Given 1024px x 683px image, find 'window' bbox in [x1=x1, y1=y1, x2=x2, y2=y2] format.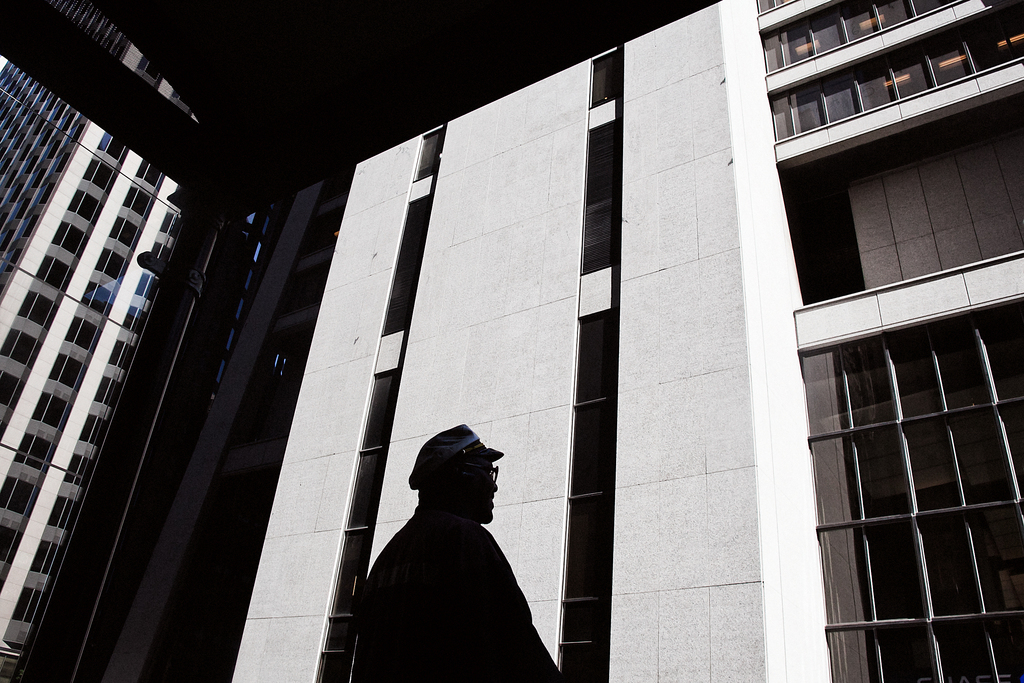
[x1=13, y1=587, x2=54, y2=627].
